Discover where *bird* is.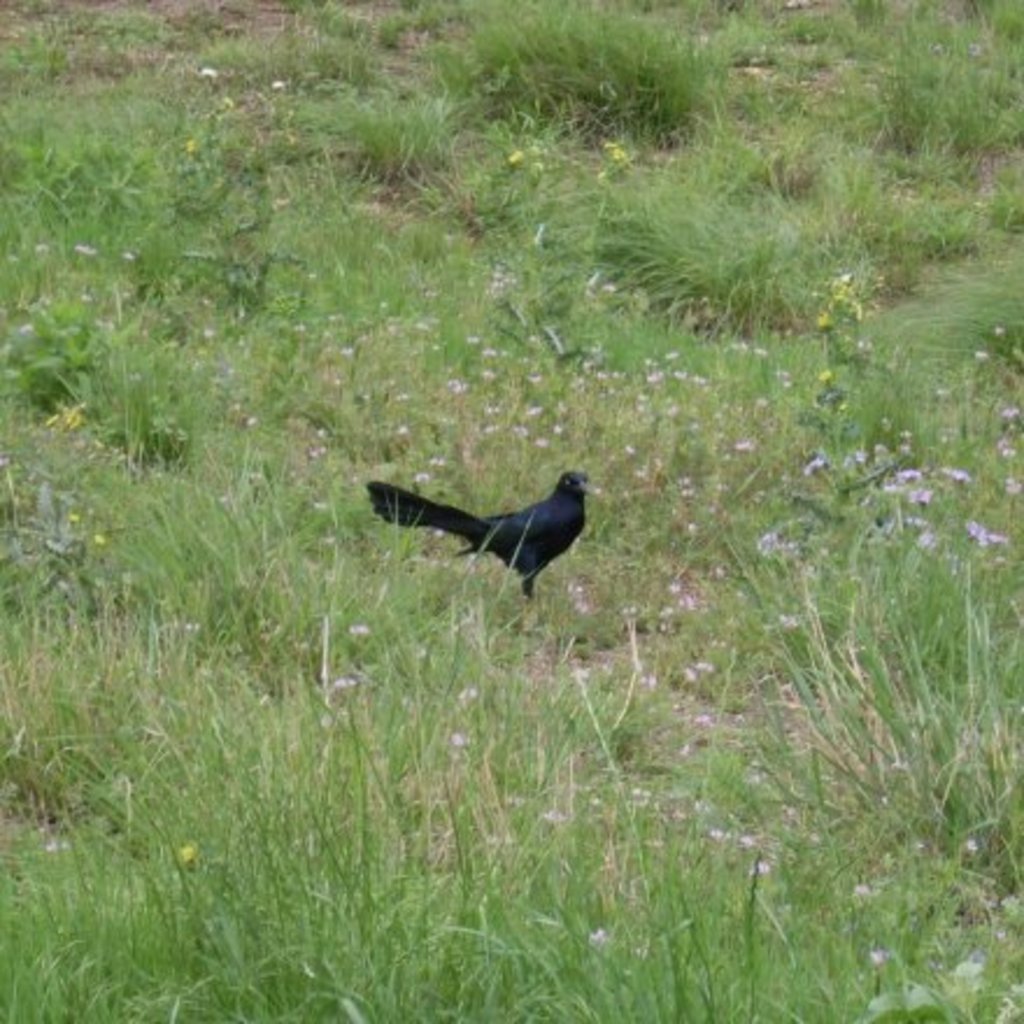
Discovered at l=365, t=456, r=617, b=617.
